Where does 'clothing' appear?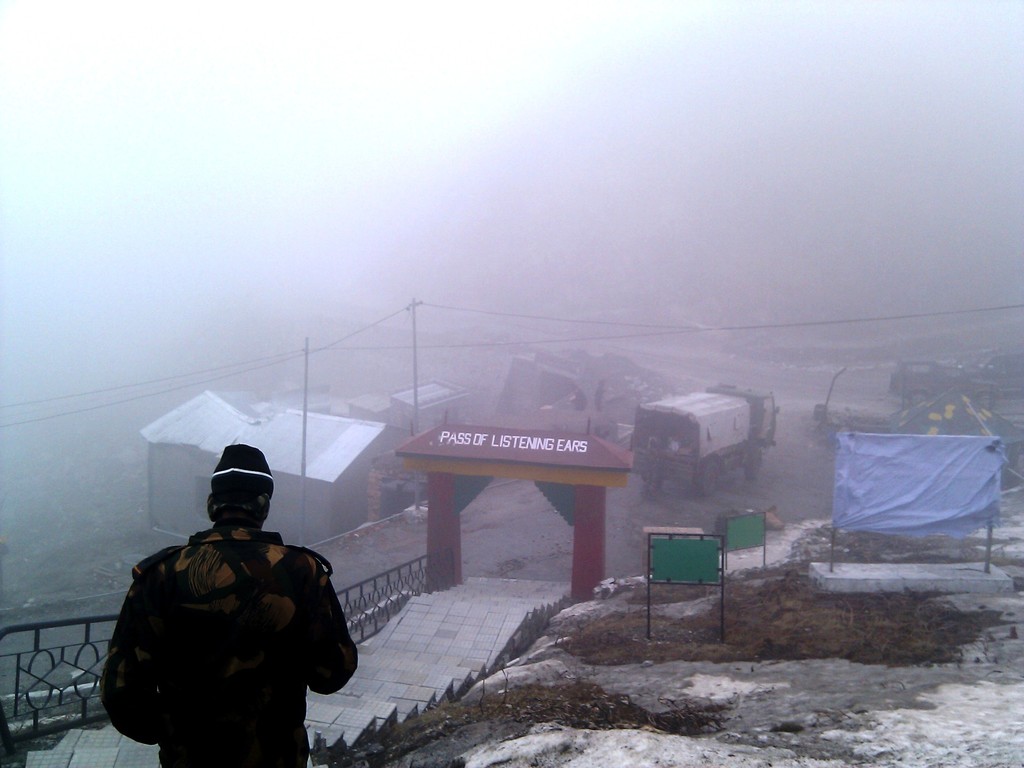
Appears at [x1=100, y1=494, x2=342, y2=767].
